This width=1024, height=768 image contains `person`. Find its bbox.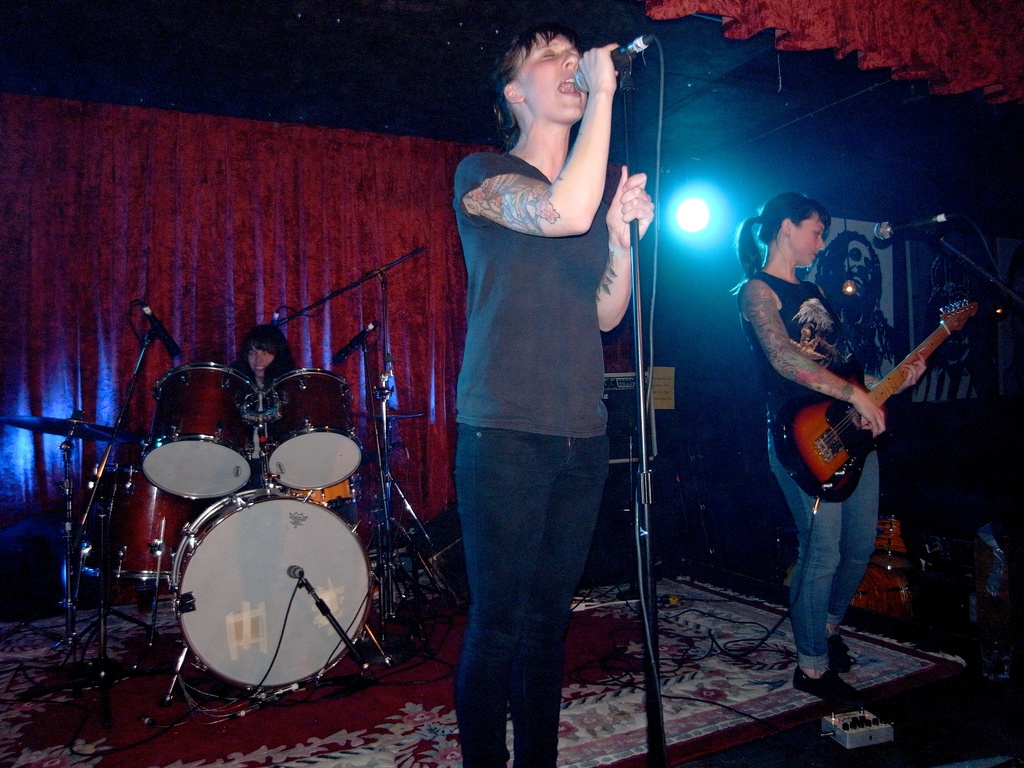
Rect(761, 177, 953, 687).
